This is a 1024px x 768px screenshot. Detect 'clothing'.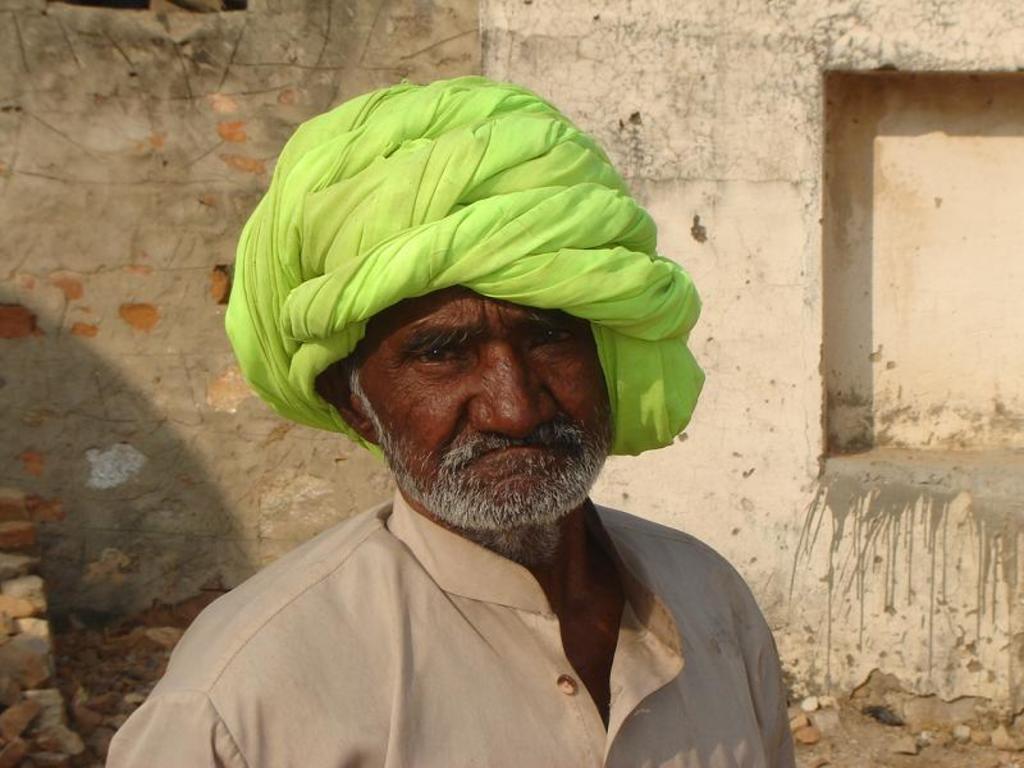
[left=67, top=424, right=812, bottom=754].
